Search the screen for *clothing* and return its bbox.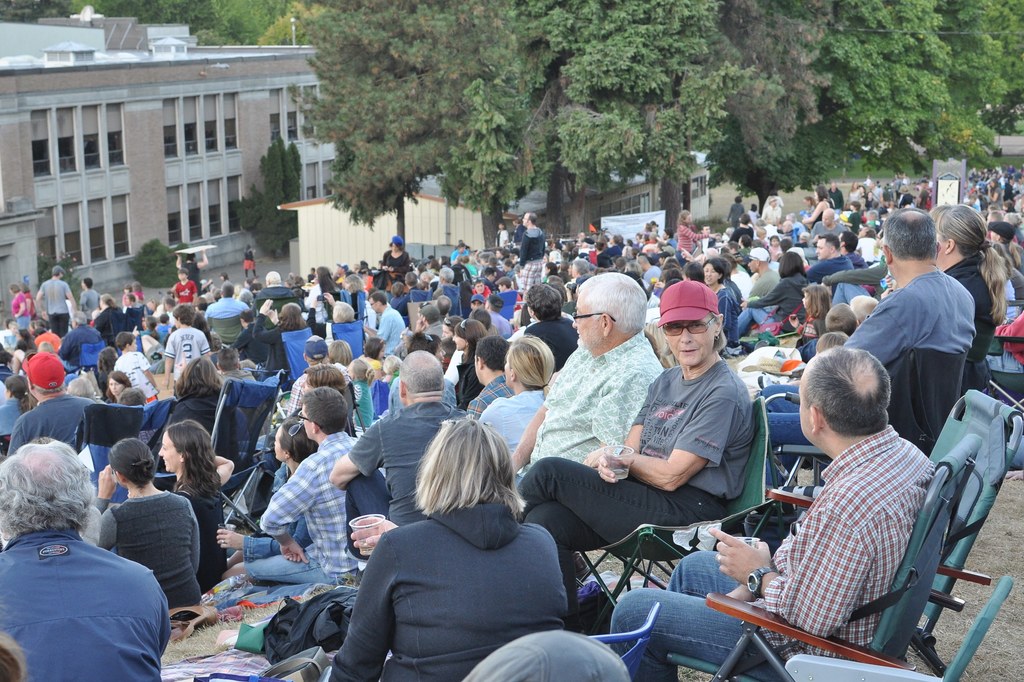
Found: BBox(479, 390, 547, 459).
